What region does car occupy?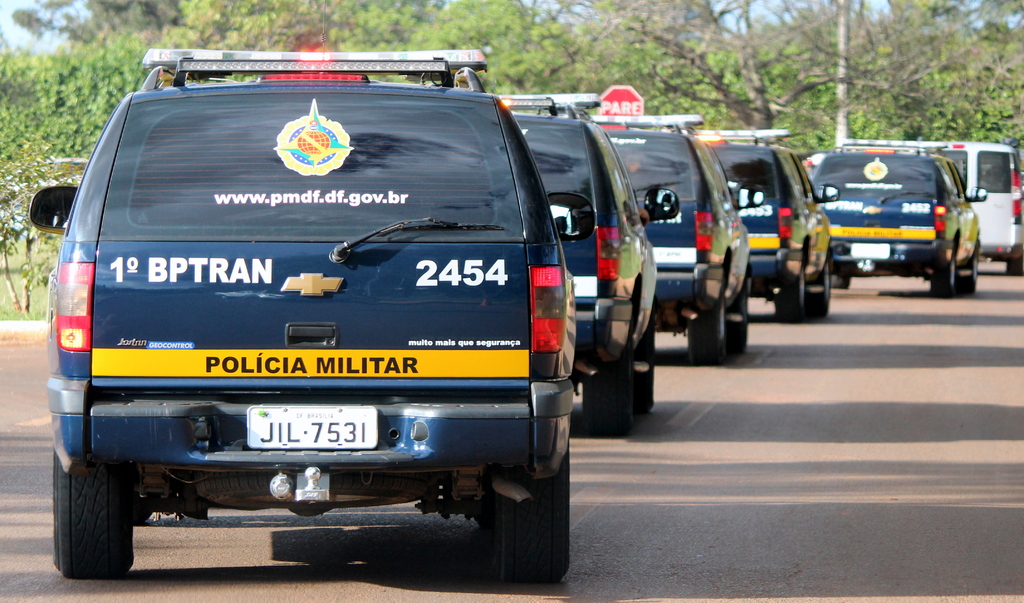
[806,141,991,304].
